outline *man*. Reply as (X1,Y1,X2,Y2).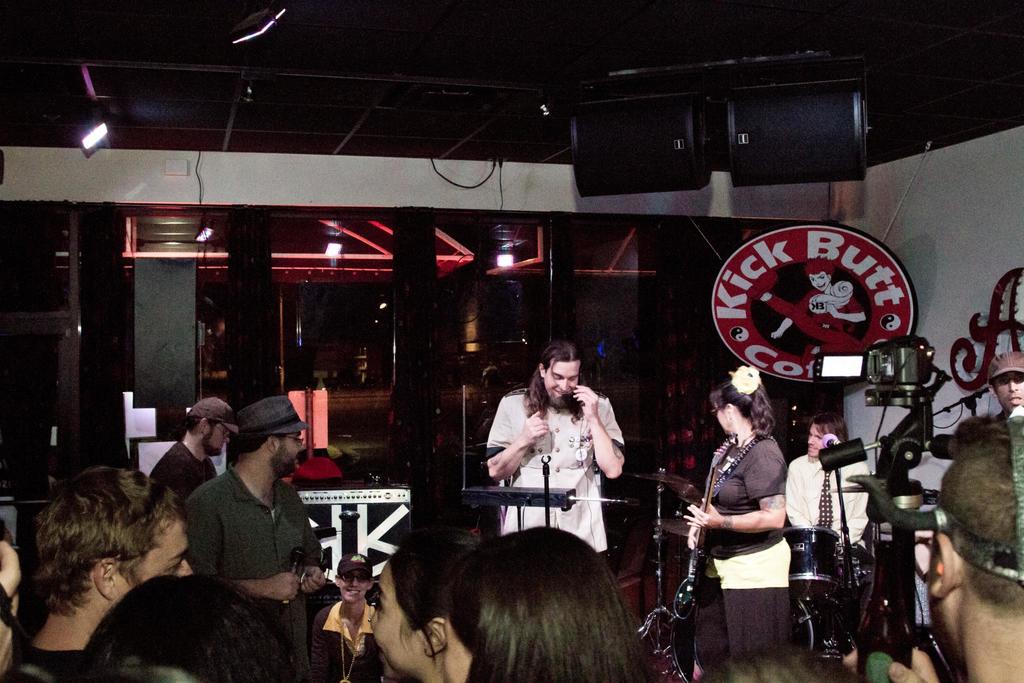
(784,415,872,545).
